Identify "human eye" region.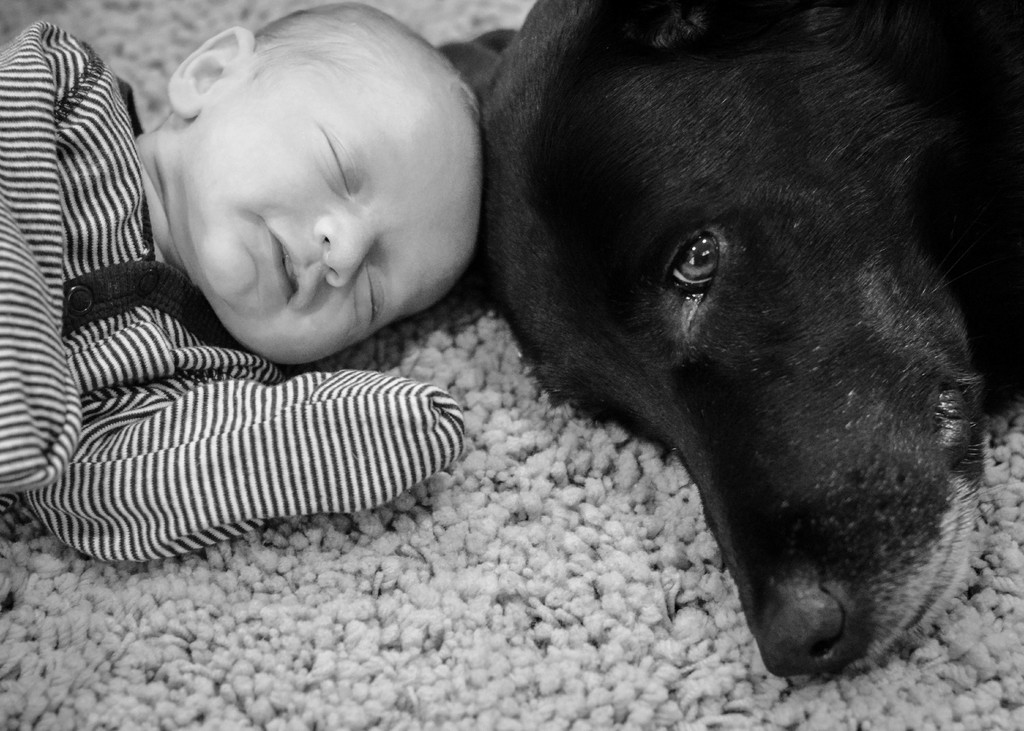
Region: x1=359 y1=266 x2=386 y2=327.
